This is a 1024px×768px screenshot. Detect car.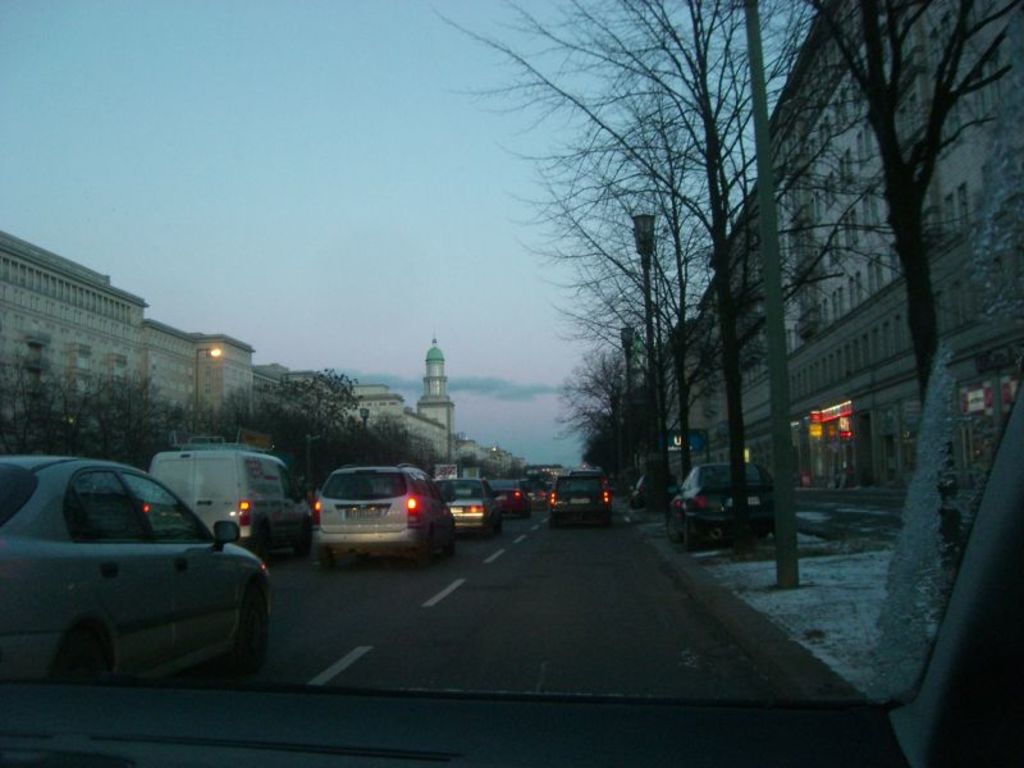
{"left": 0, "top": 0, "right": 1023, "bottom": 767}.
